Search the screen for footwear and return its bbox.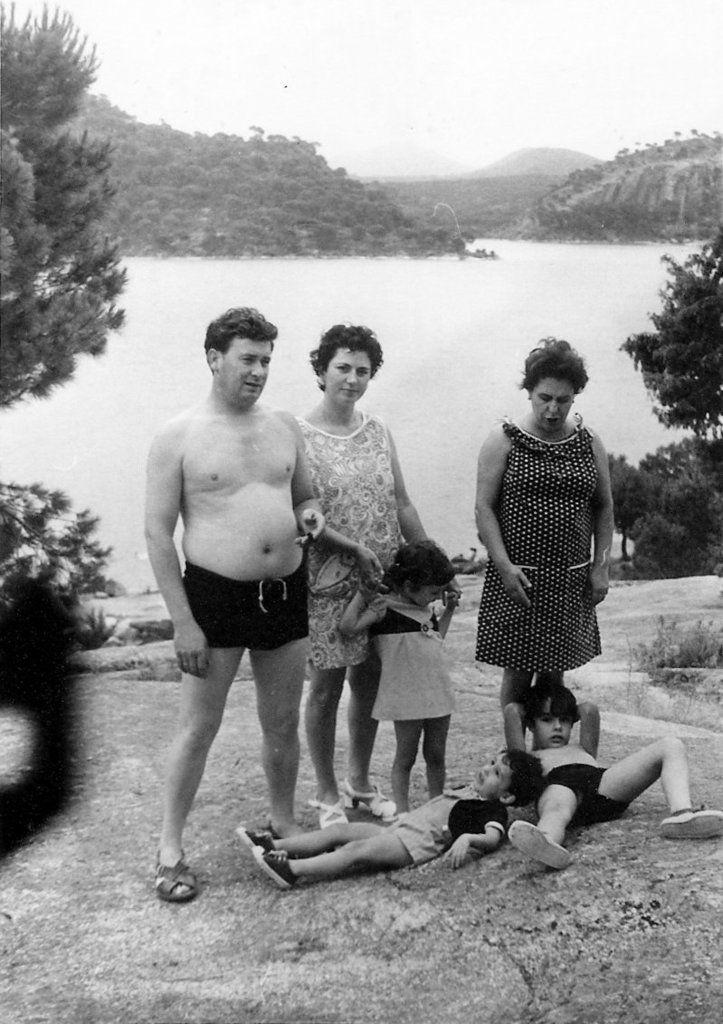
Found: (506, 815, 569, 863).
